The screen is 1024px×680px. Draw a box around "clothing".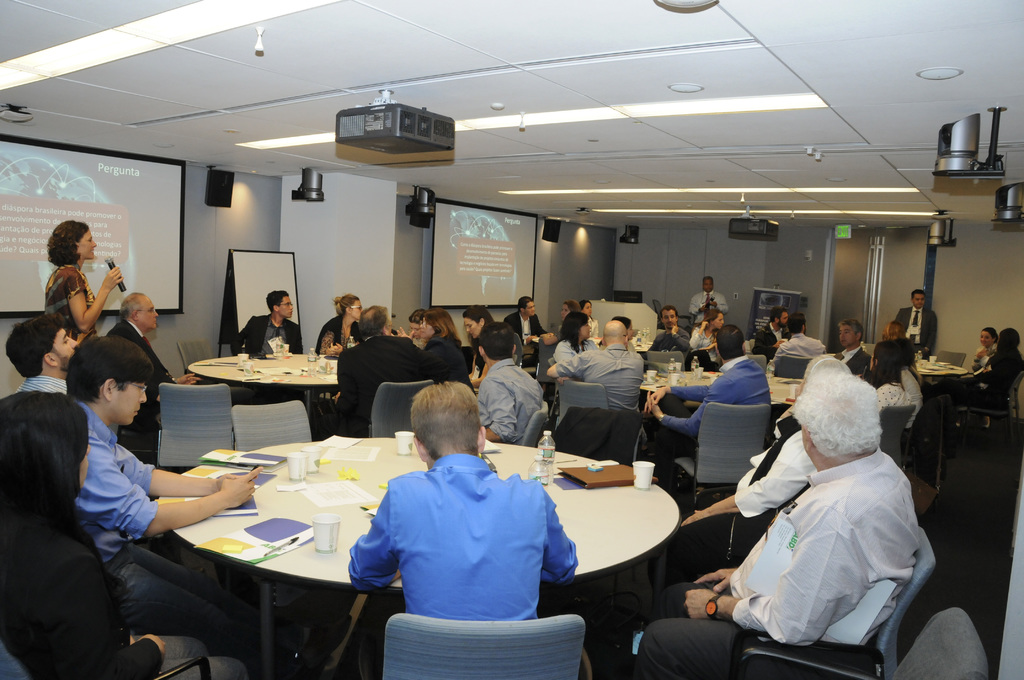
(left=0, top=490, right=209, bottom=679).
